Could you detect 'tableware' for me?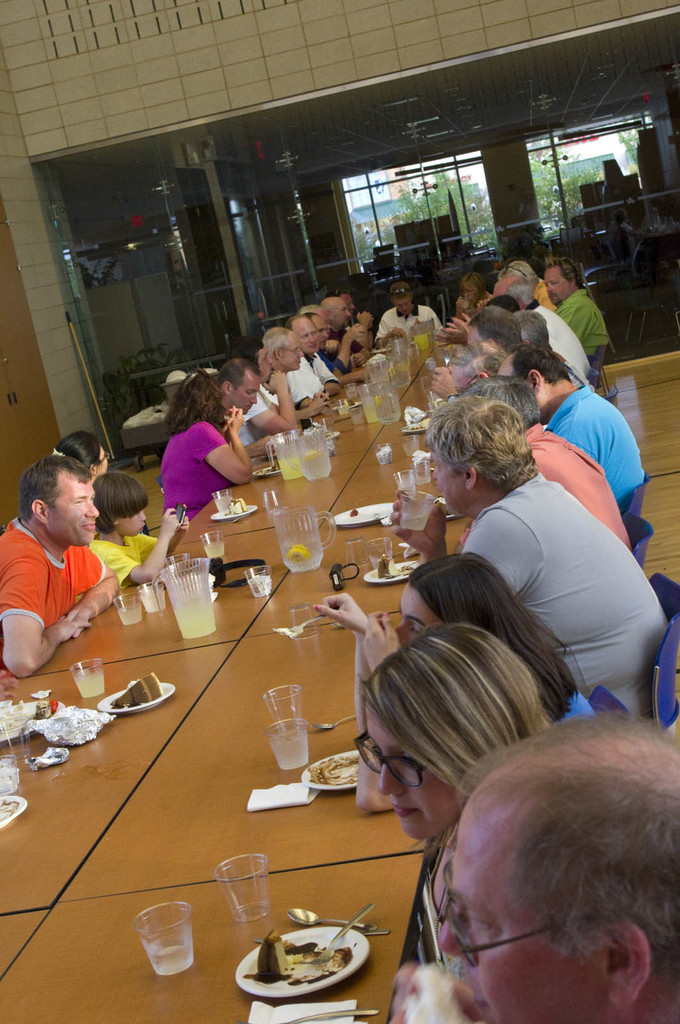
Detection result: crop(70, 652, 105, 695).
